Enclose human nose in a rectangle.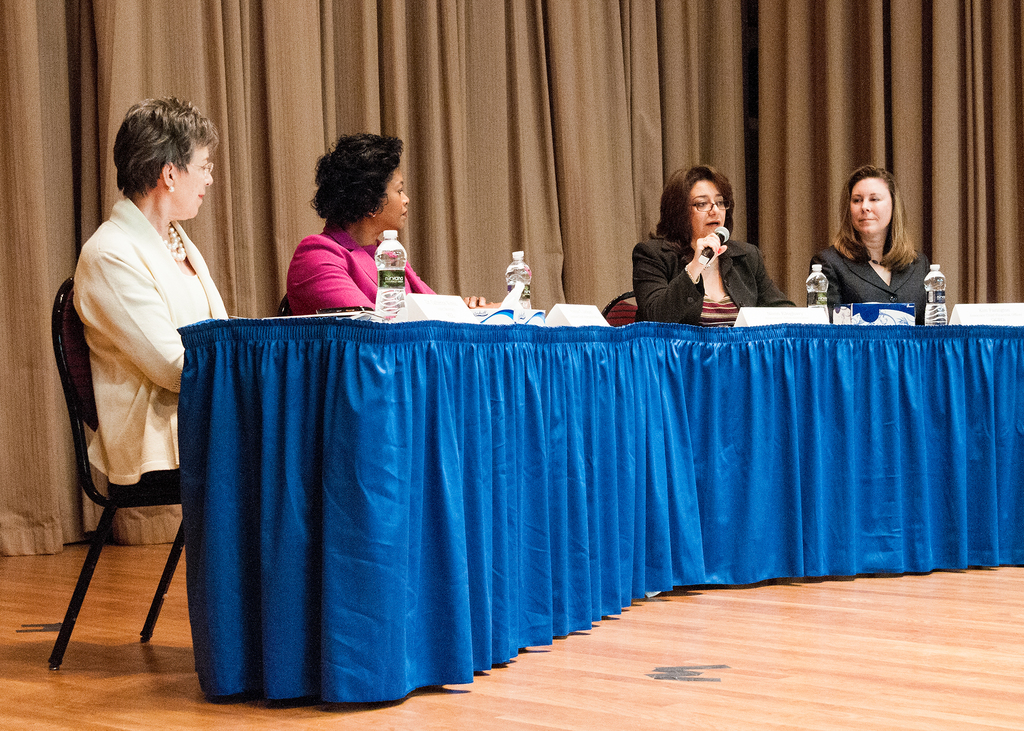
[402,193,410,205].
